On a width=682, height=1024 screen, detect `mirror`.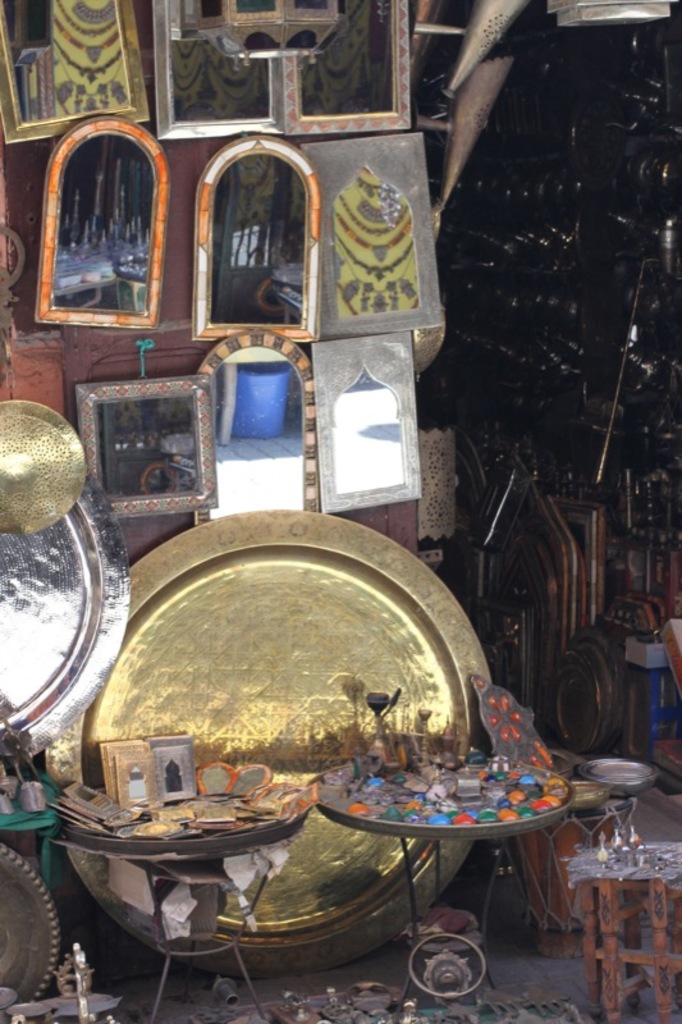
(x1=4, y1=0, x2=127, y2=120).
